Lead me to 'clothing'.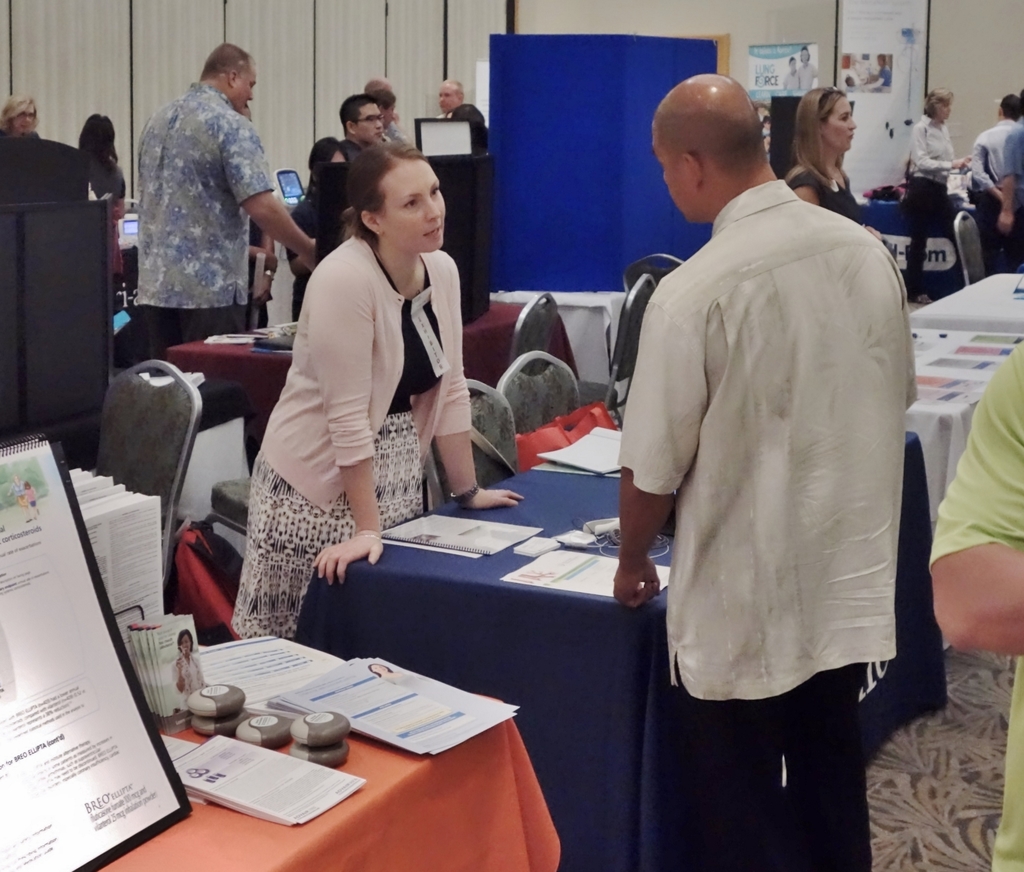
Lead to {"left": 966, "top": 113, "right": 1023, "bottom": 273}.
